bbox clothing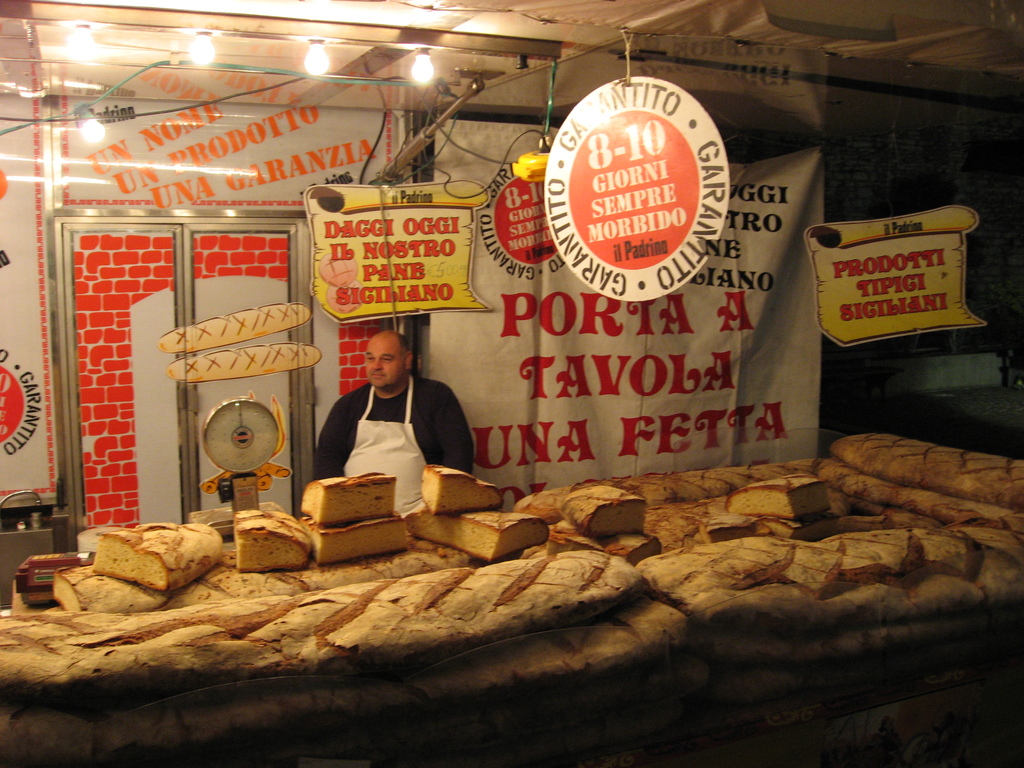
bbox=[309, 353, 462, 492]
